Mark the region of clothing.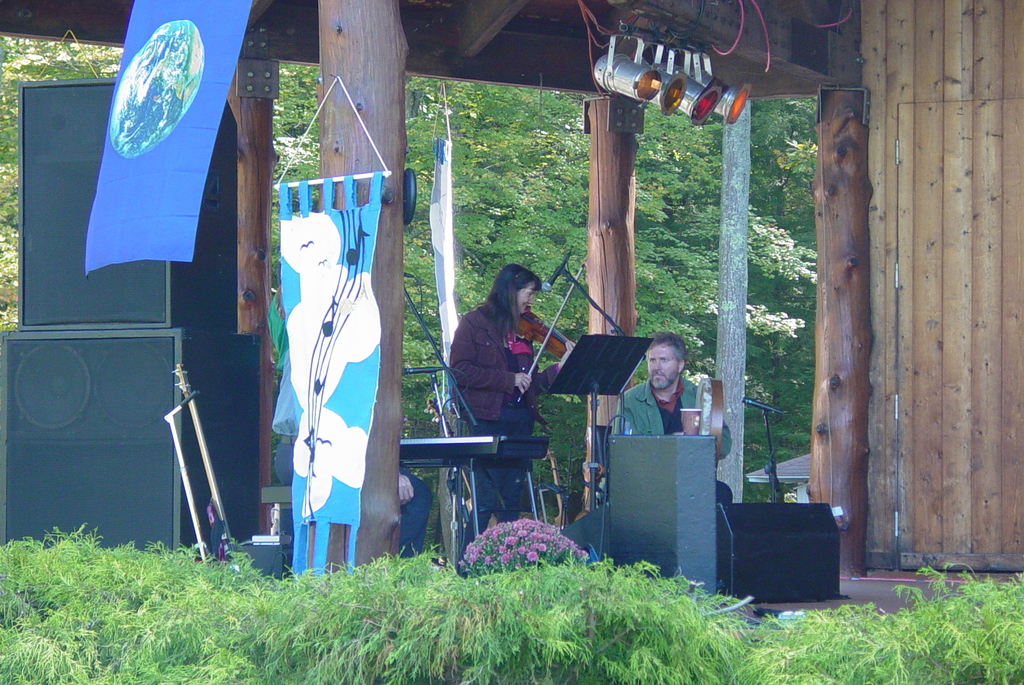
Region: <bbox>275, 434, 433, 558</bbox>.
